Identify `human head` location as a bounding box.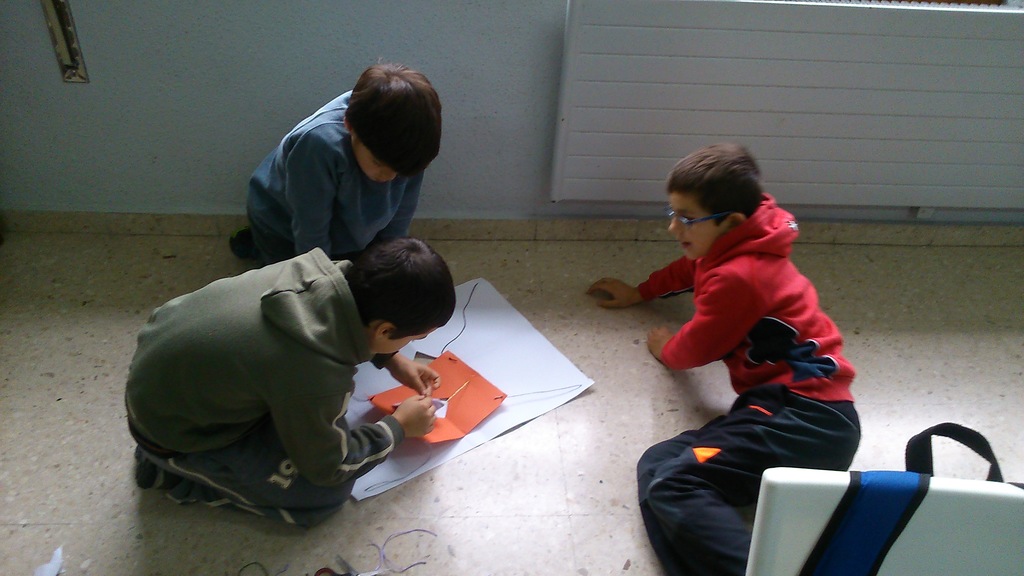
bbox(344, 236, 460, 359).
